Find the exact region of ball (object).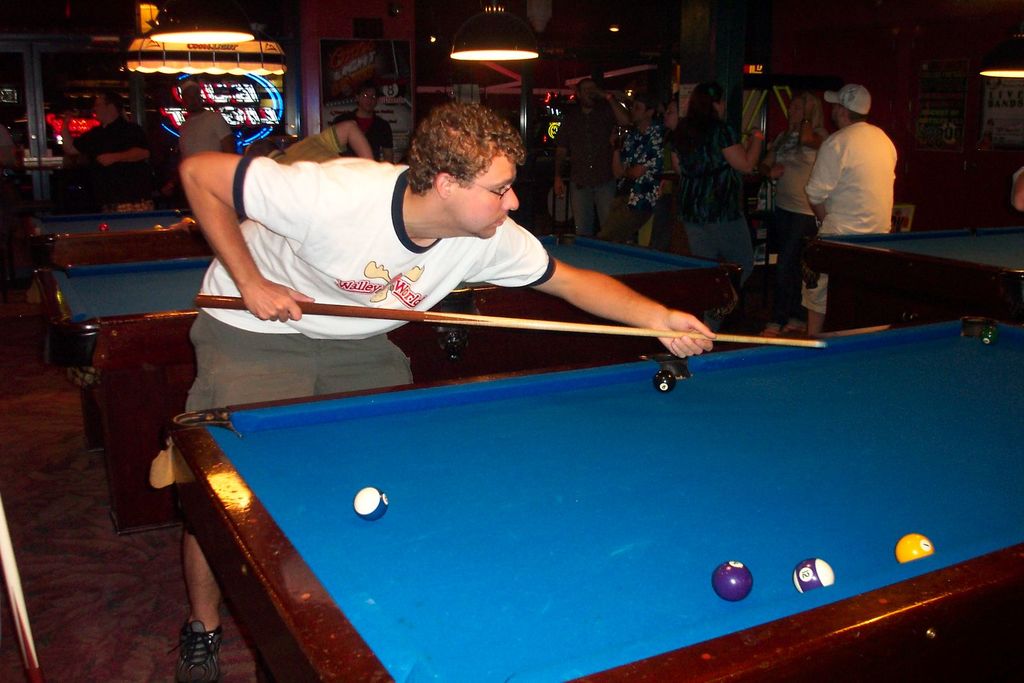
Exact region: [x1=898, y1=537, x2=934, y2=561].
